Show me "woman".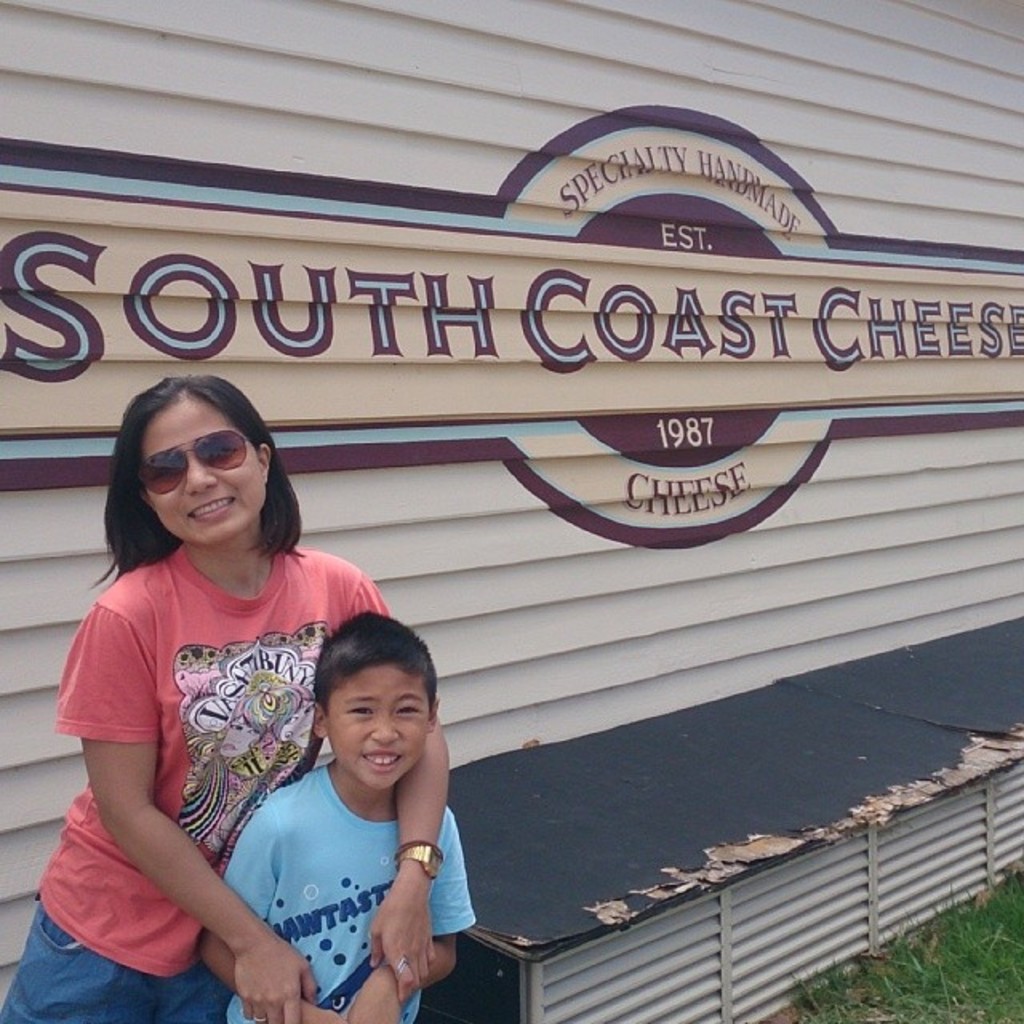
"woman" is here: (x1=69, y1=378, x2=454, y2=942).
